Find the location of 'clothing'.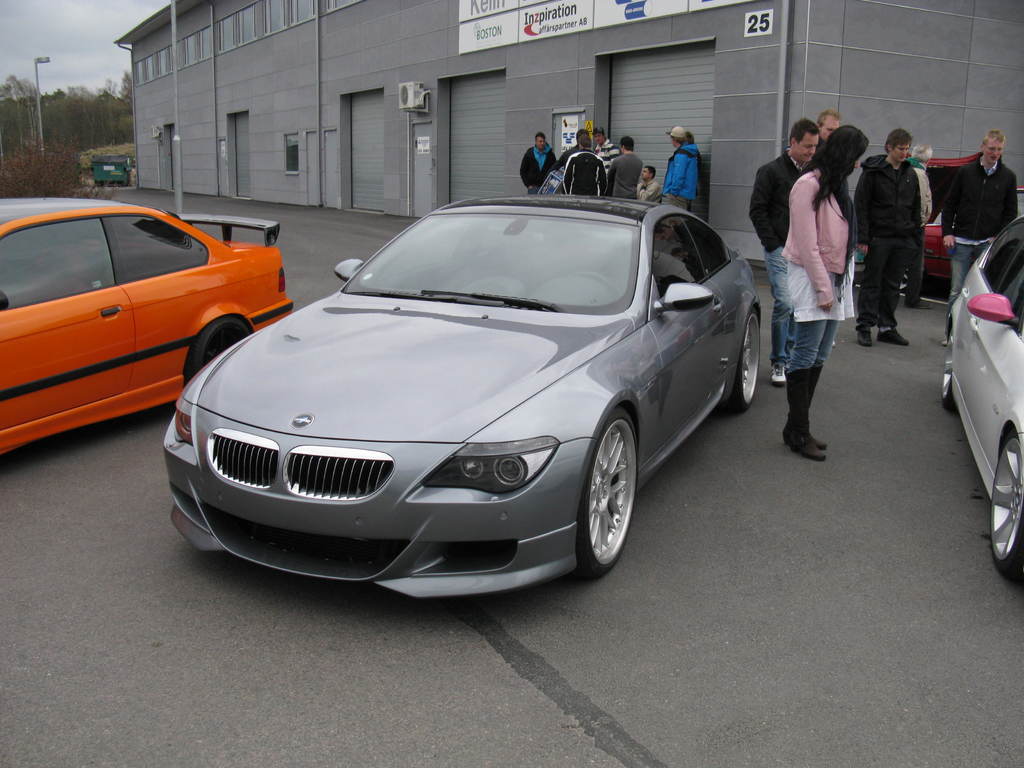
Location: 598/139/616/173.
